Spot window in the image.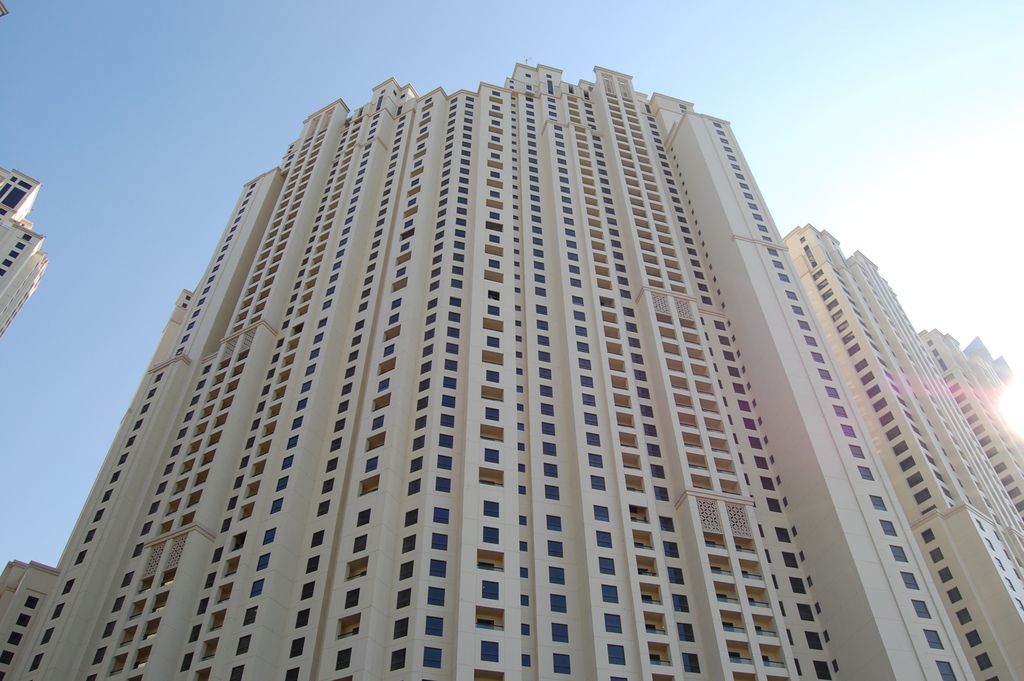
window found at select_region(609, 252, 624, 262).
